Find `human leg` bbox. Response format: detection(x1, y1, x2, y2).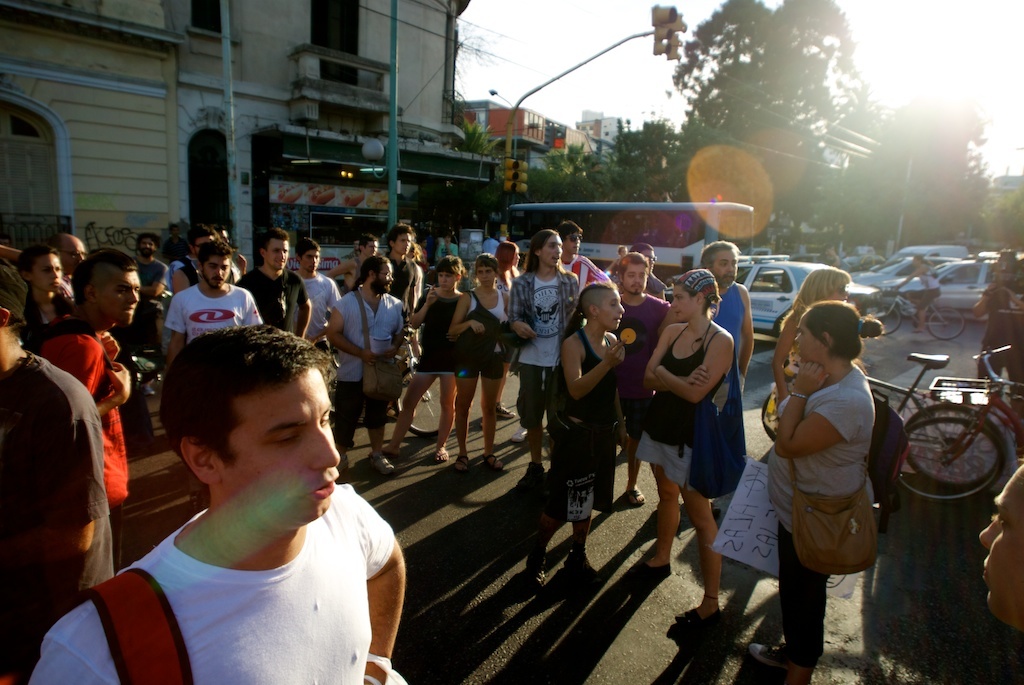
detection(450, 373, 481, 469).
